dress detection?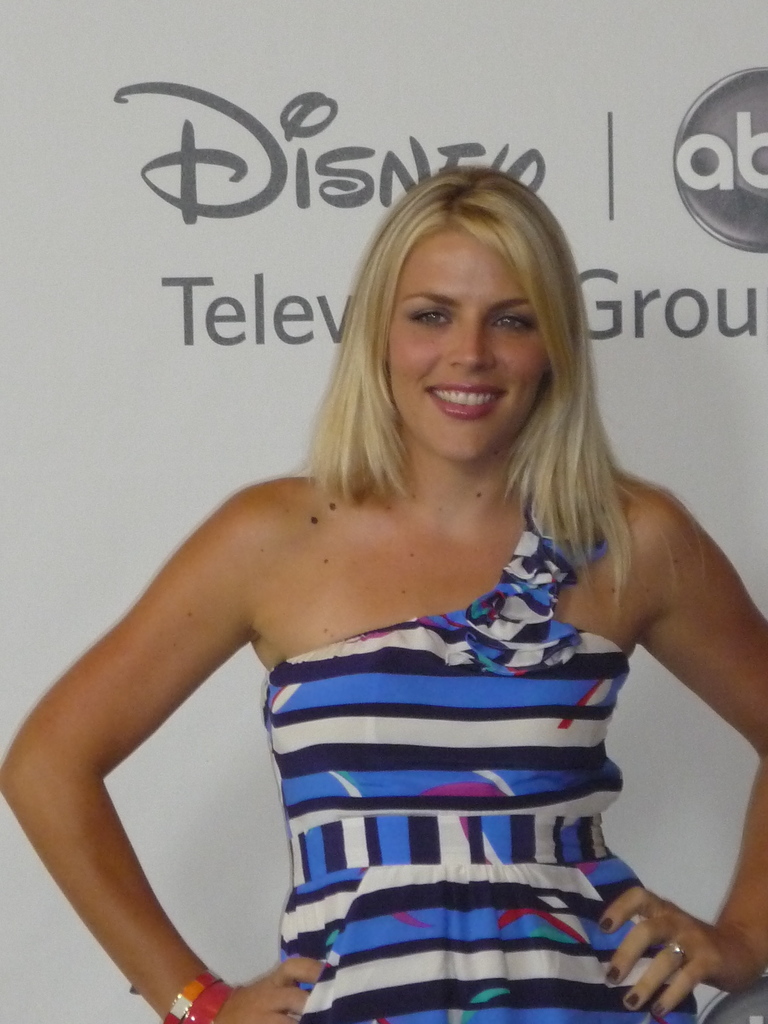
<bbox>261, 509, 701, 1023</bbox>
